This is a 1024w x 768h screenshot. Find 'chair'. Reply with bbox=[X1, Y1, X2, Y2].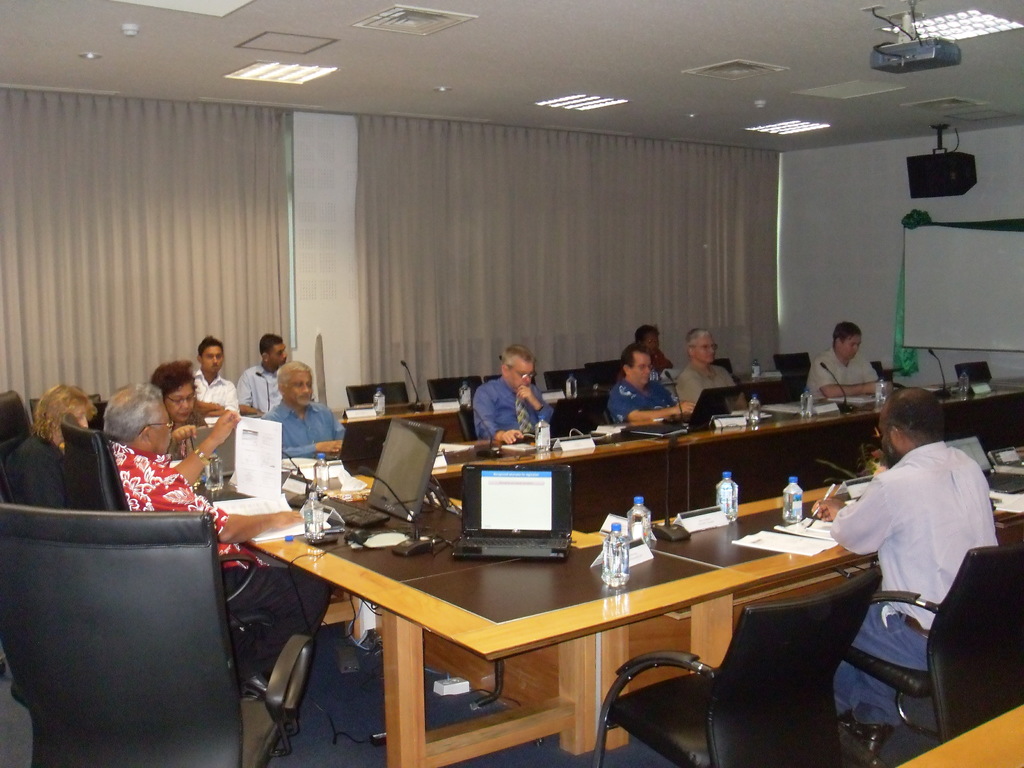
bbox=[543, 368, 584, 387].
